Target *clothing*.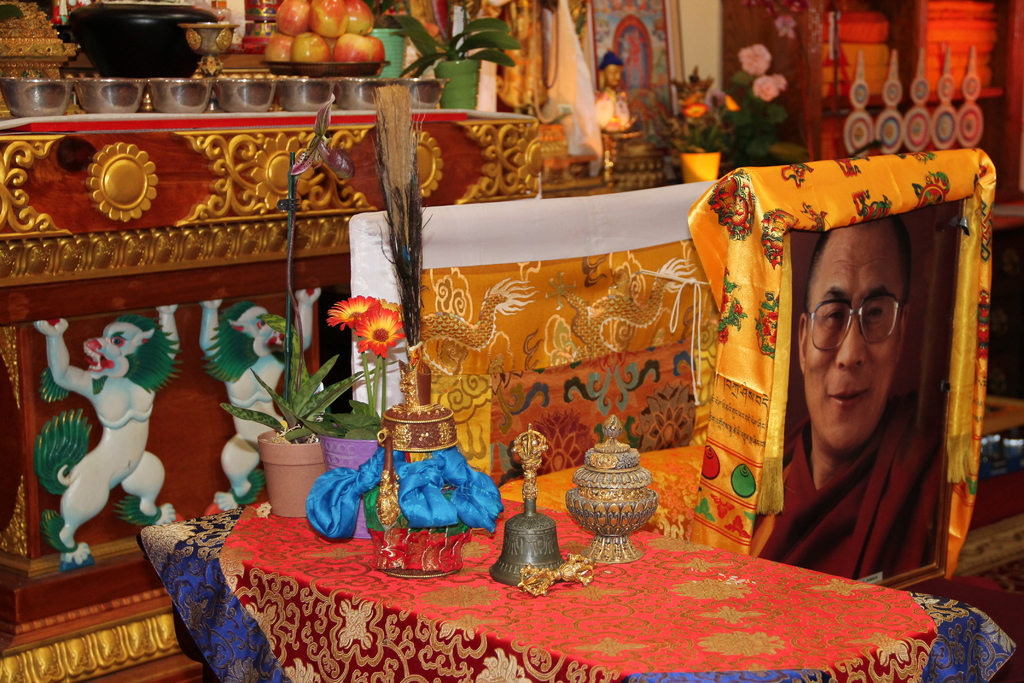
Target region: l=595, t=89, r=637, b=131.
